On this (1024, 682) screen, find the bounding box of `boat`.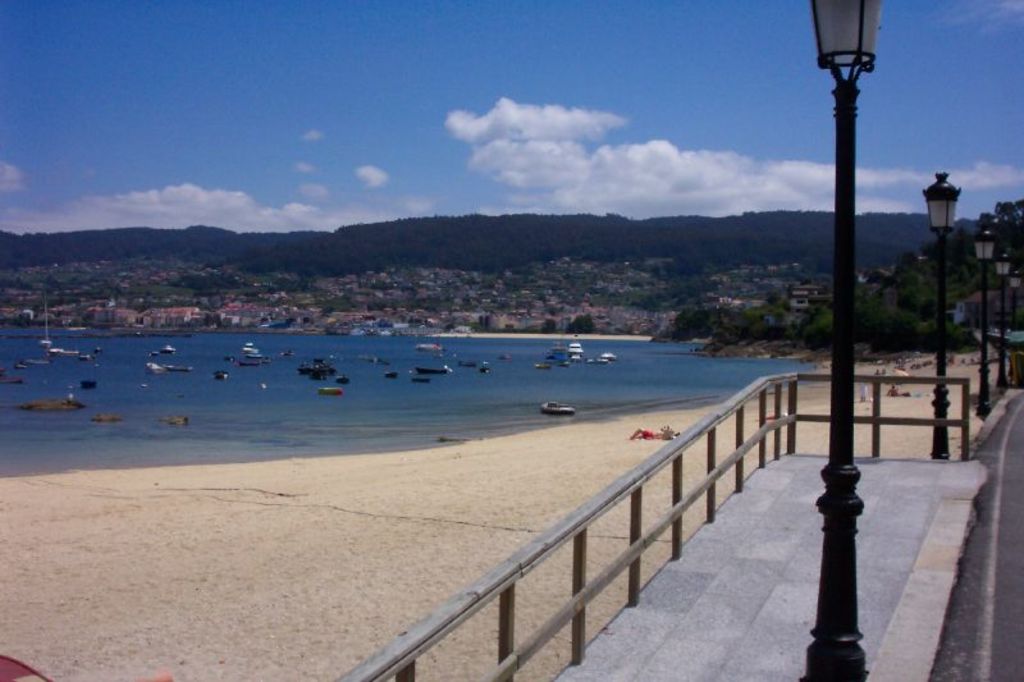
Bounding box: BBox(93, 345, 104, 357).
